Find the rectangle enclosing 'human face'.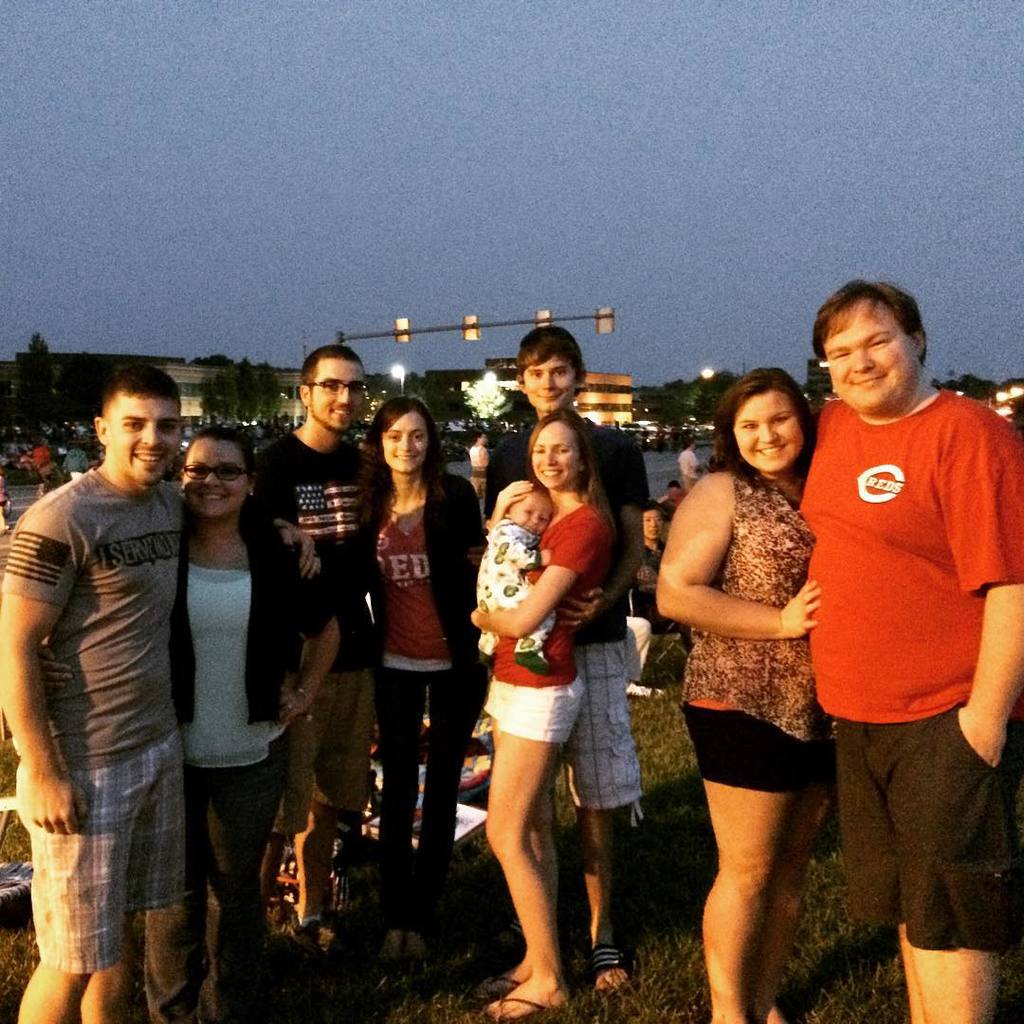
locate(732, 393, 806, 473).
